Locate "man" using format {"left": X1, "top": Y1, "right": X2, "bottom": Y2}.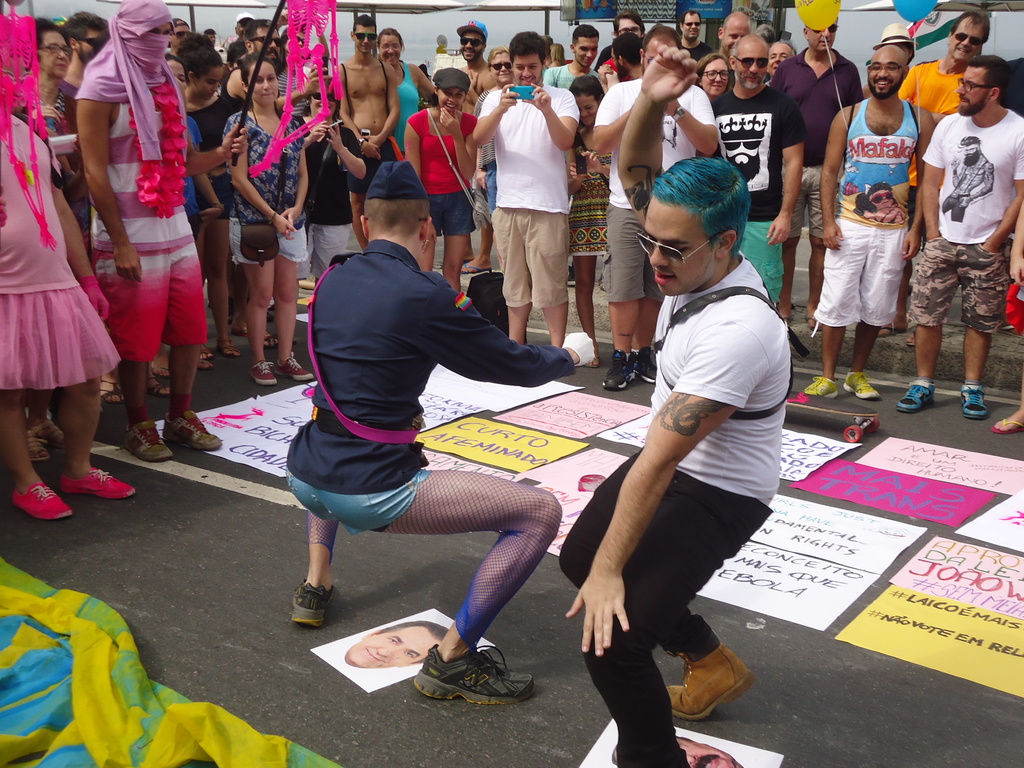
{"left": 469, "top": 24, "right": 578, "bottom": 349}.
